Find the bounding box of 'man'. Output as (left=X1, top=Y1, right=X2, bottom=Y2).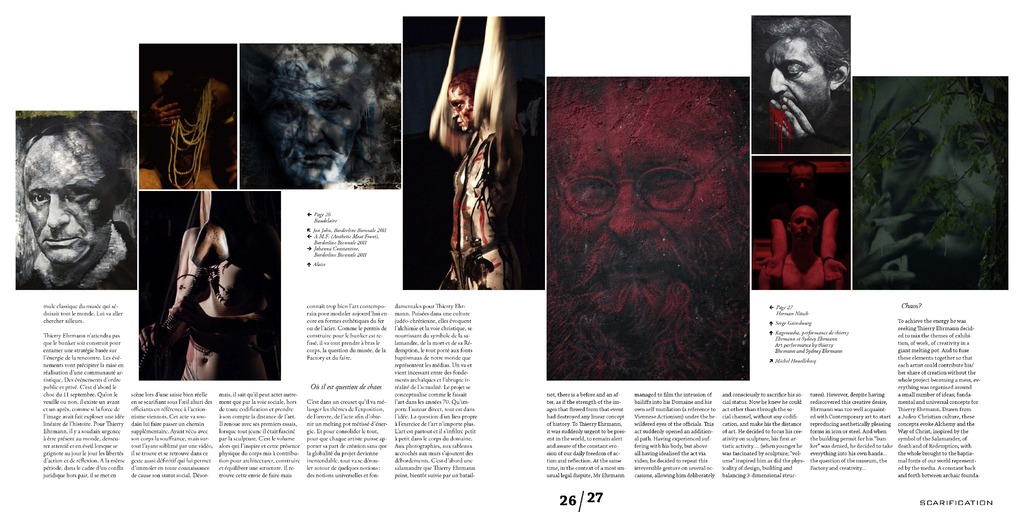
(left=754, top=19, right=845, bottom=159).
